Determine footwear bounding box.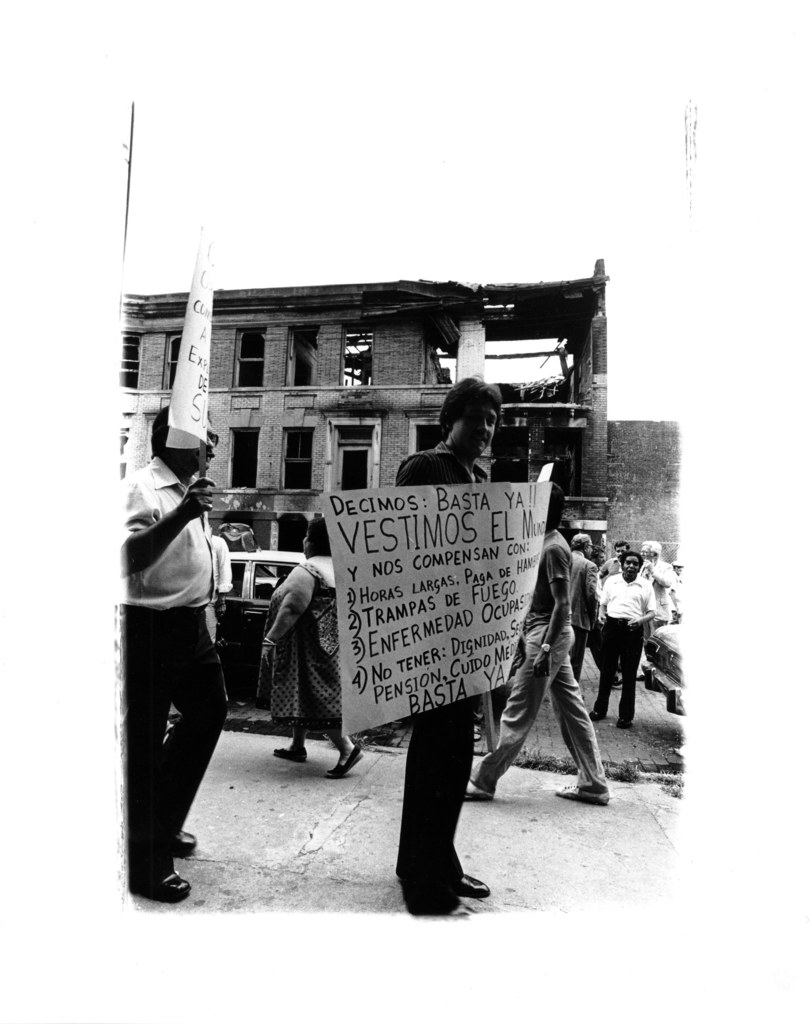
Determined: <box>431,895,469,926</box>.
